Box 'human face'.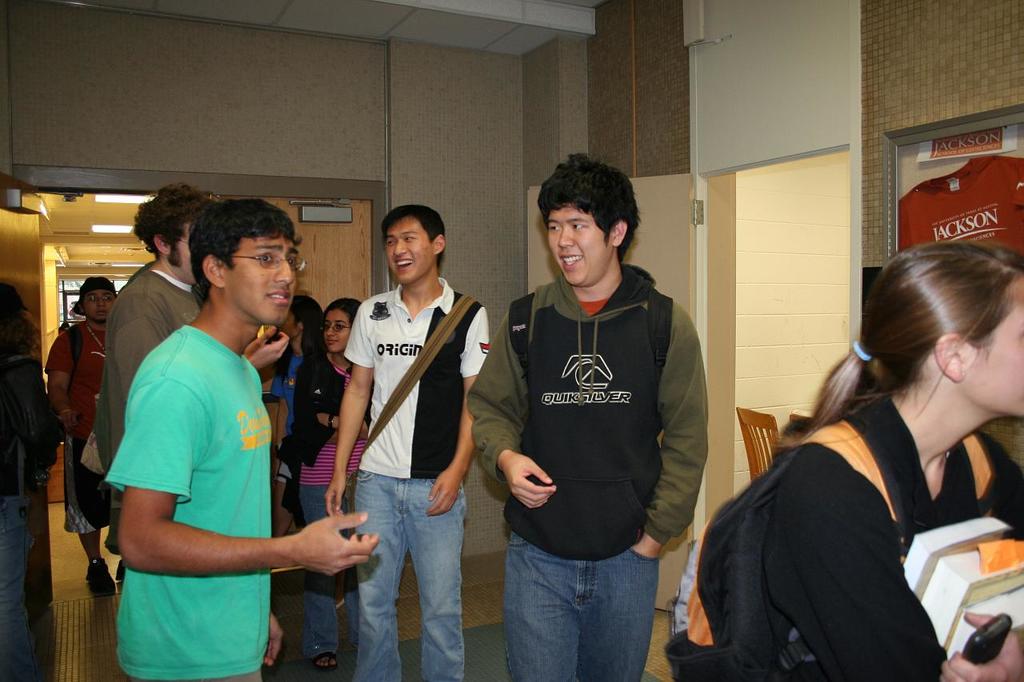
{"x1": 387, "y1": 217, "x2": 435, "y2": 289}.
